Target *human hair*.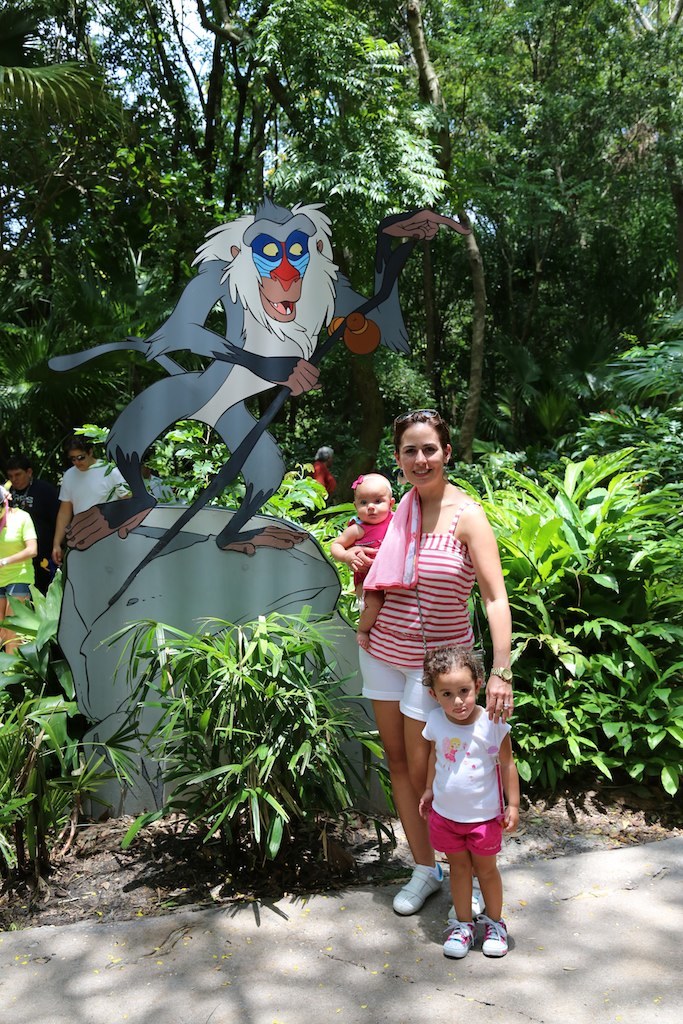
Target region: [421,649,483,689].
